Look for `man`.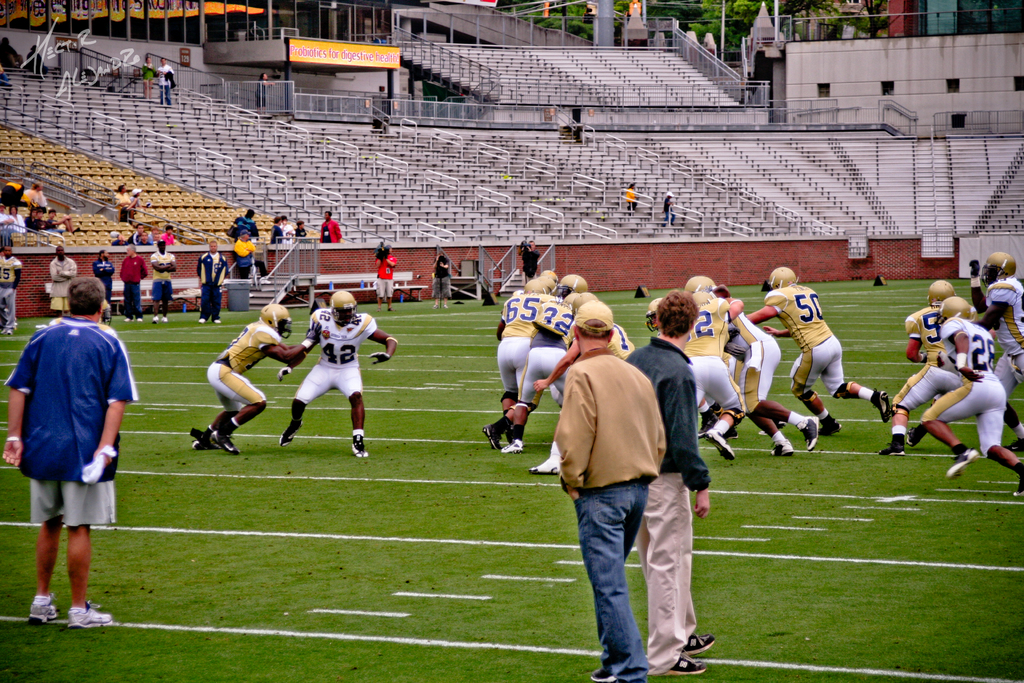
Found: 1/204/14/235.
